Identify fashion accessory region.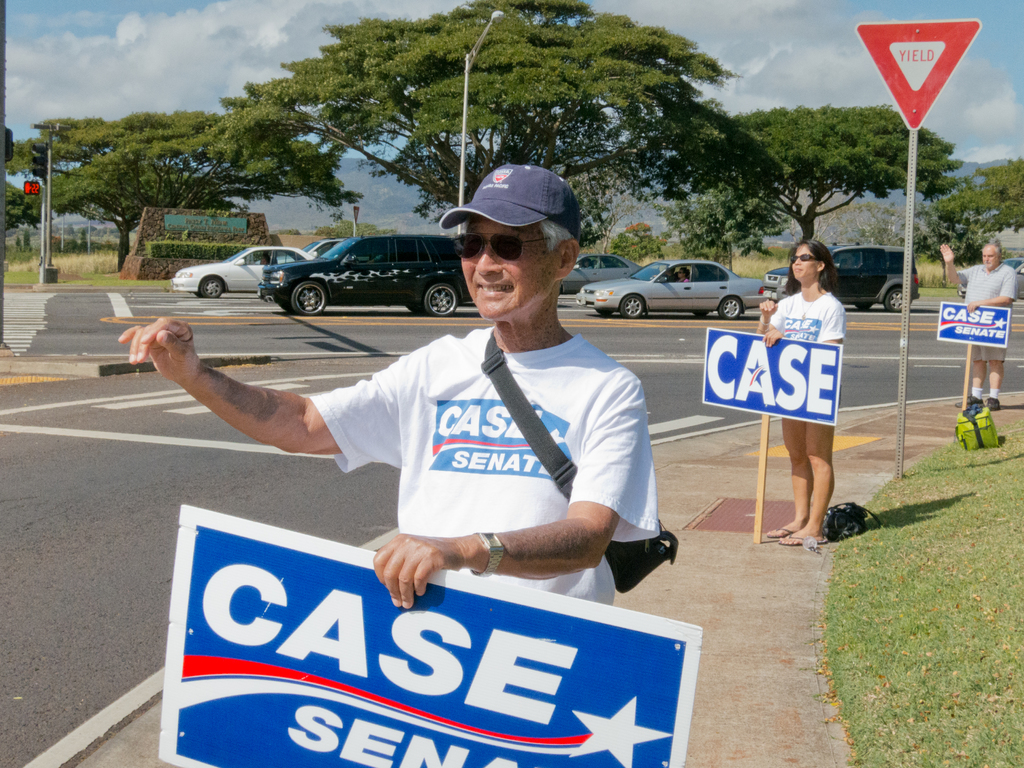
Region: (left=433, top=161, right=582, bottom=239).
